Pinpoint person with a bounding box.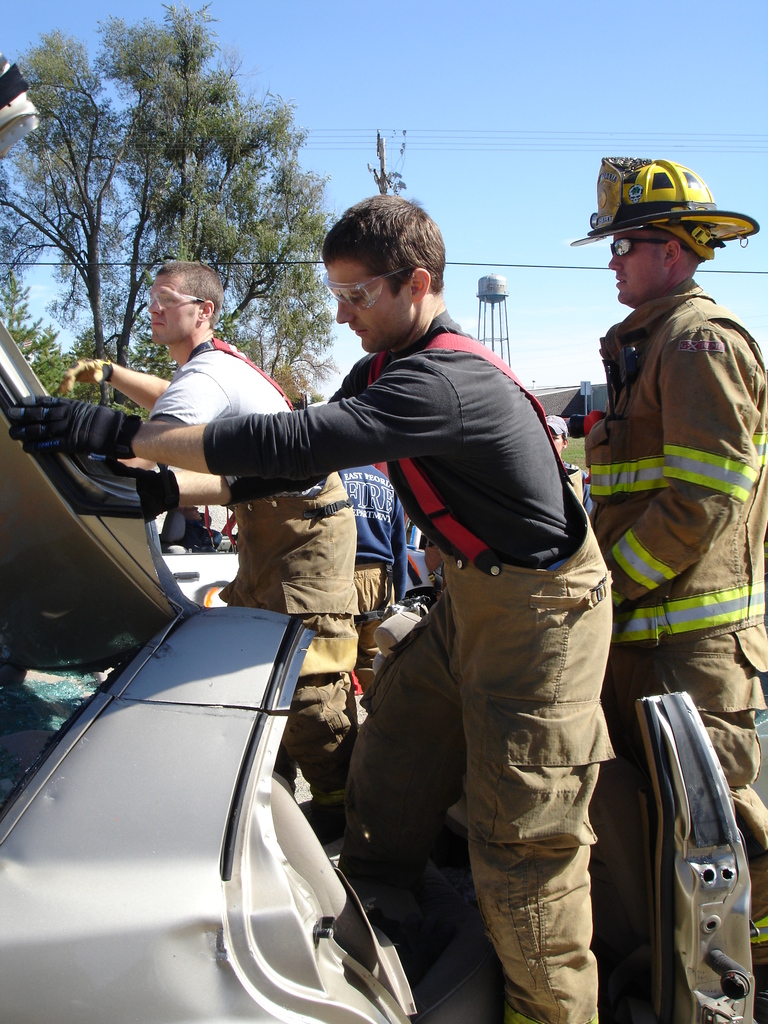
63:260:357:846.
